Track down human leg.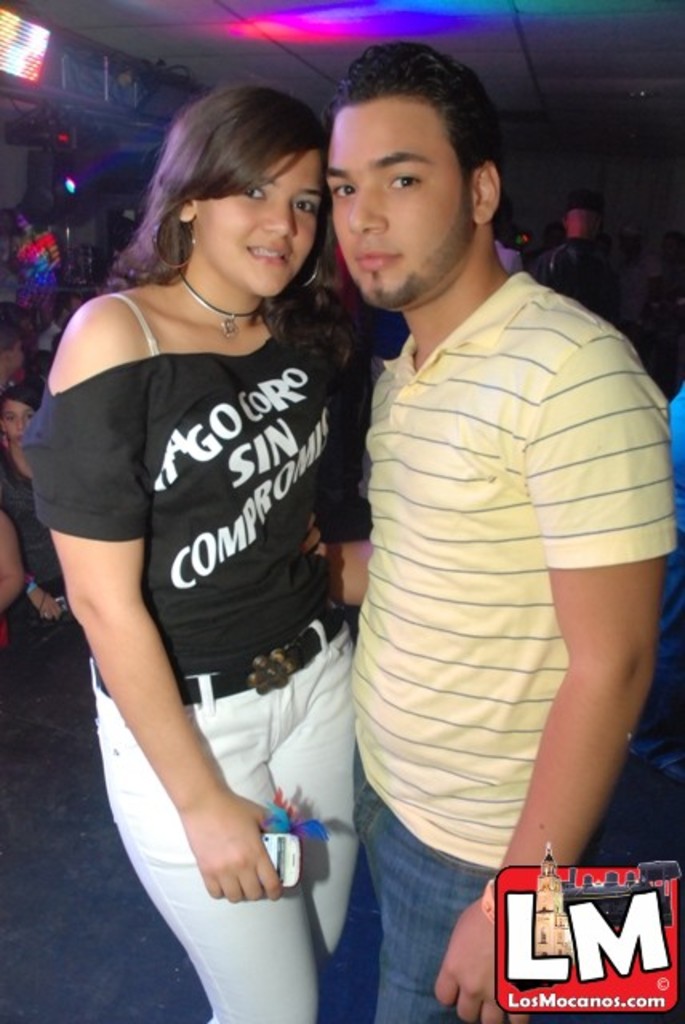
Tracked to detection(91, 669, 317, 1022).
